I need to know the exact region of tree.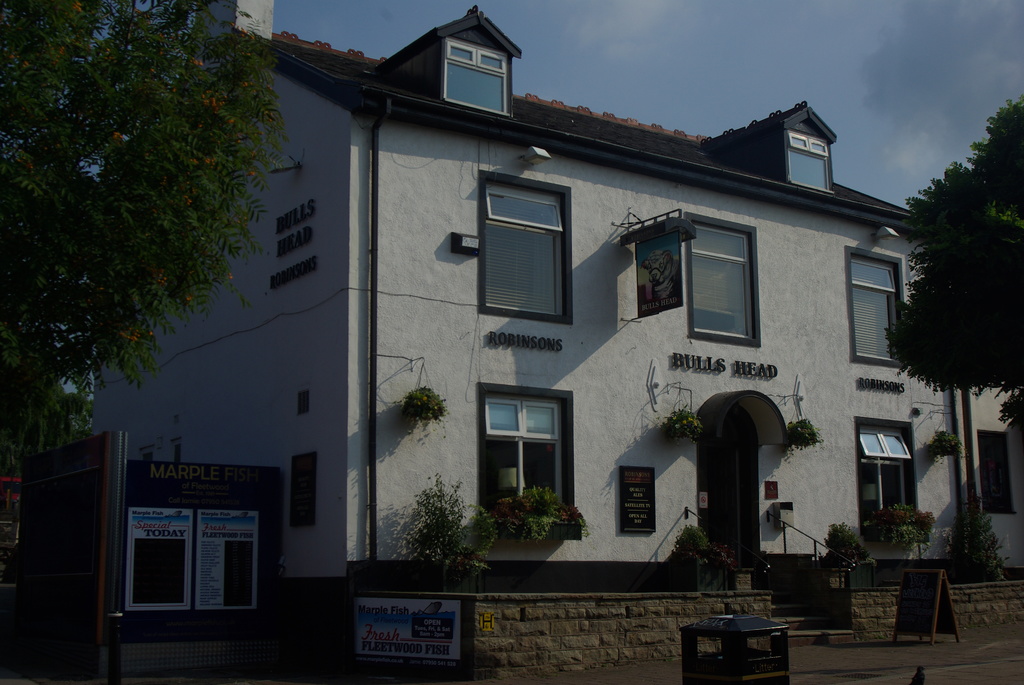
Region: rect(889, 113, 1023, 461).
